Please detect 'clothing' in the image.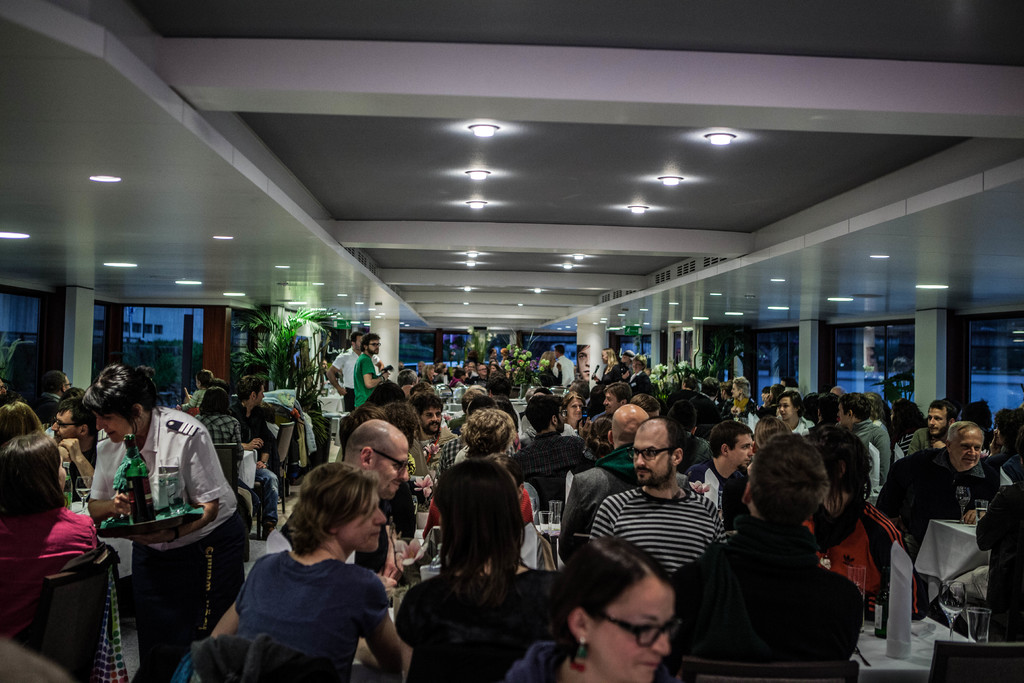
(0, 504, 100, 623).
